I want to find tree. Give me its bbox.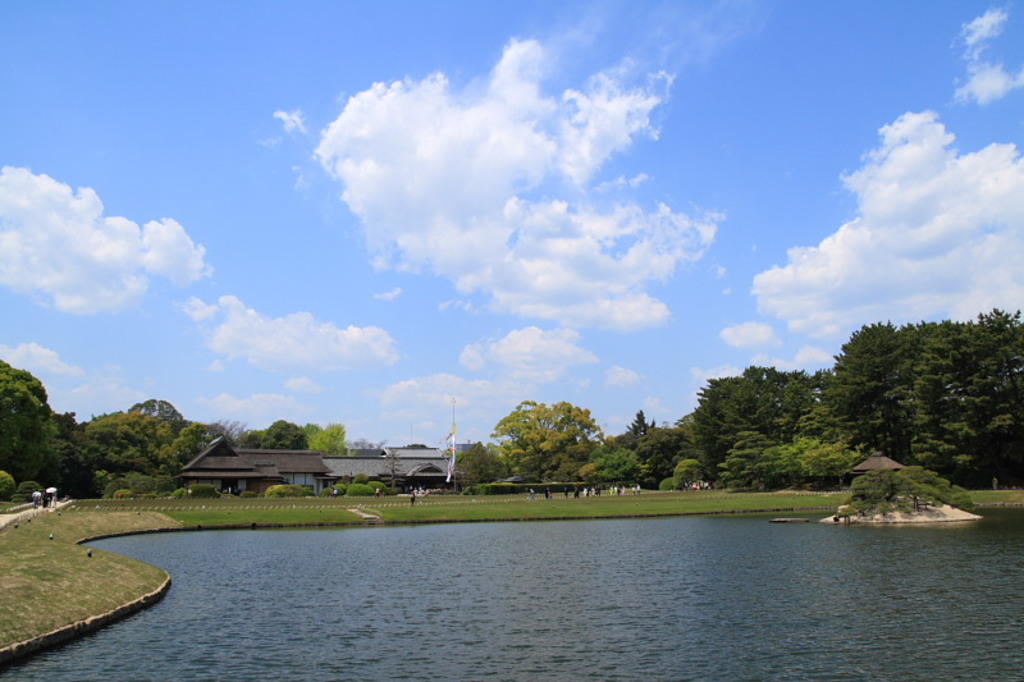
Rect(828, 452, 973, 517).
